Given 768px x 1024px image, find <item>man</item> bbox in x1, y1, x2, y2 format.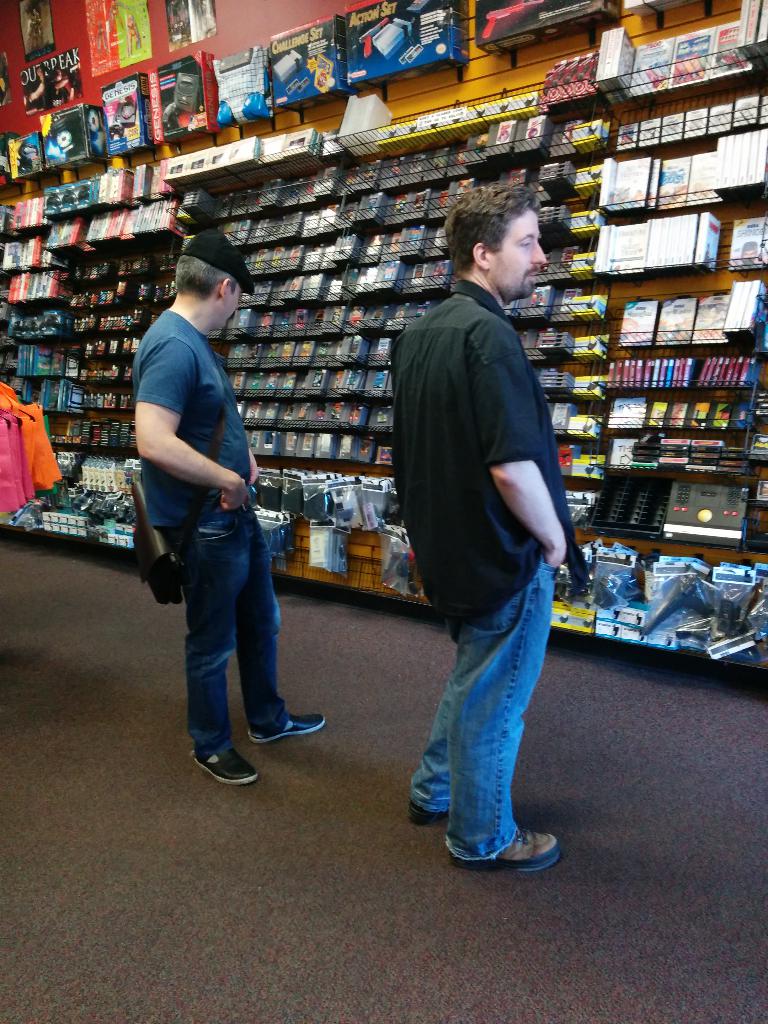
127, 217, 301, 776.
